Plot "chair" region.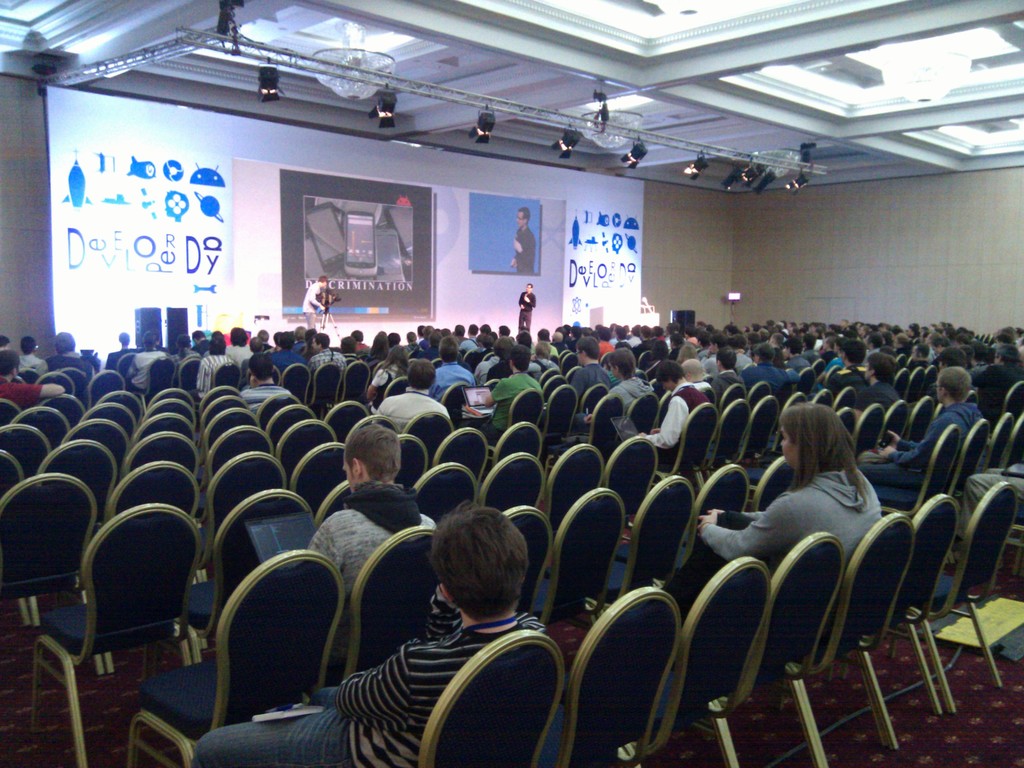
Plotted at [left=710, top=396, right=747, bottom=472].
